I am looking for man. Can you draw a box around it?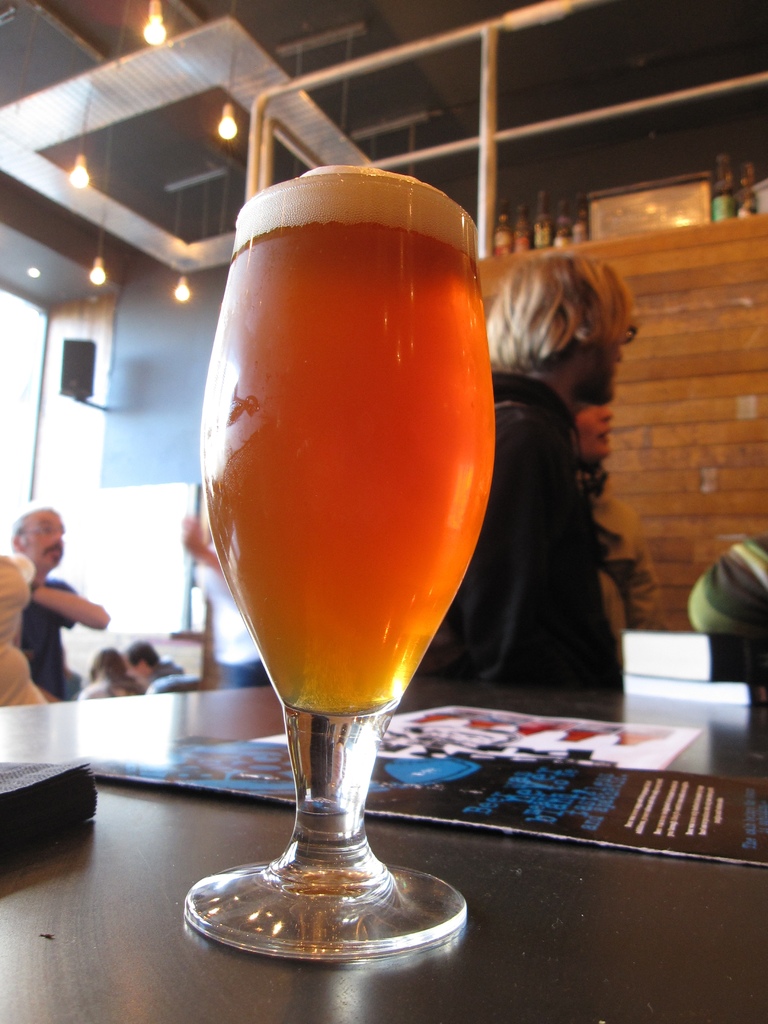
Sure, the bounding box is detection(417, 252, 639, 698).
